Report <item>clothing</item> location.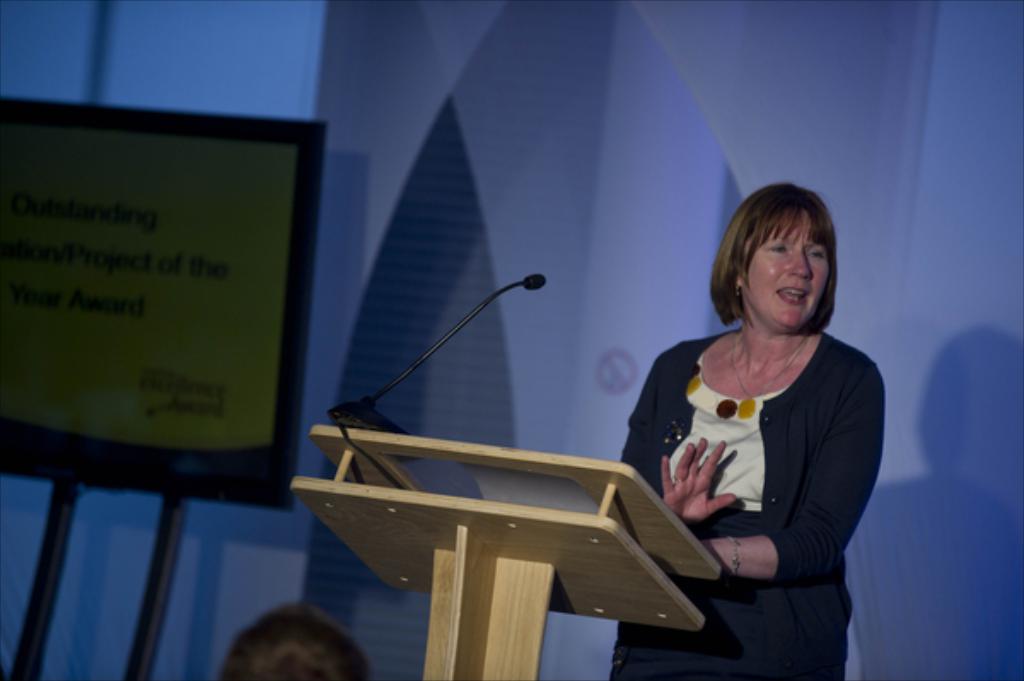
Report: region(620, 328, 886, 679).
